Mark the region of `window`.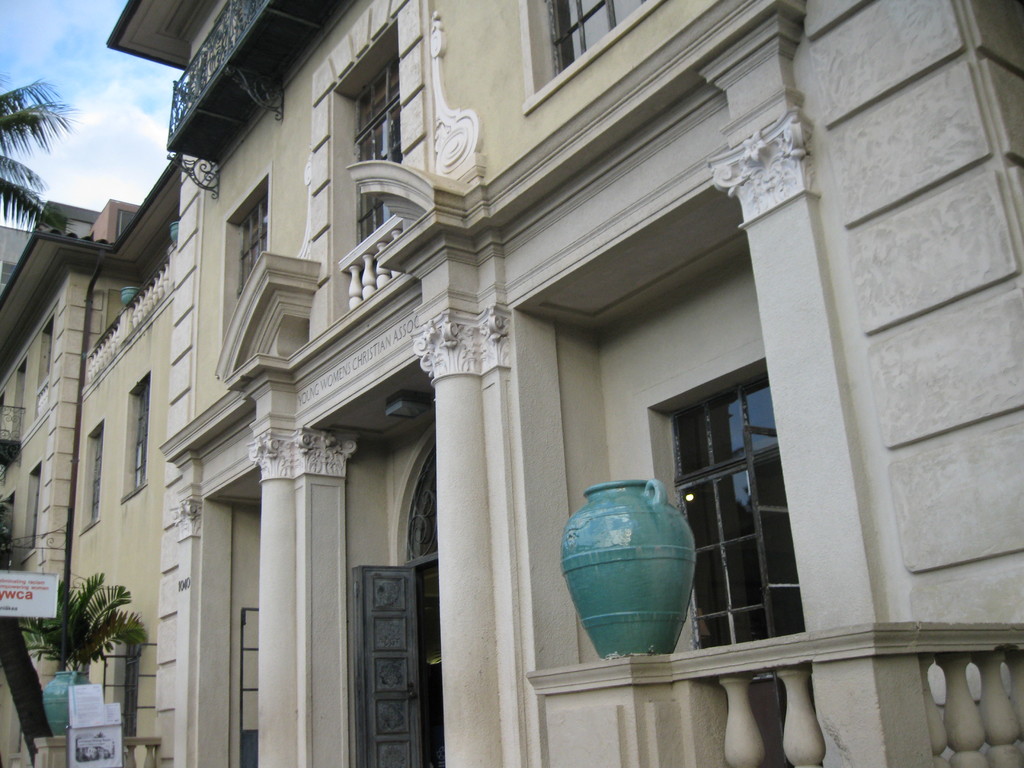
Region: bbox=[355, 69, 409, 319].
